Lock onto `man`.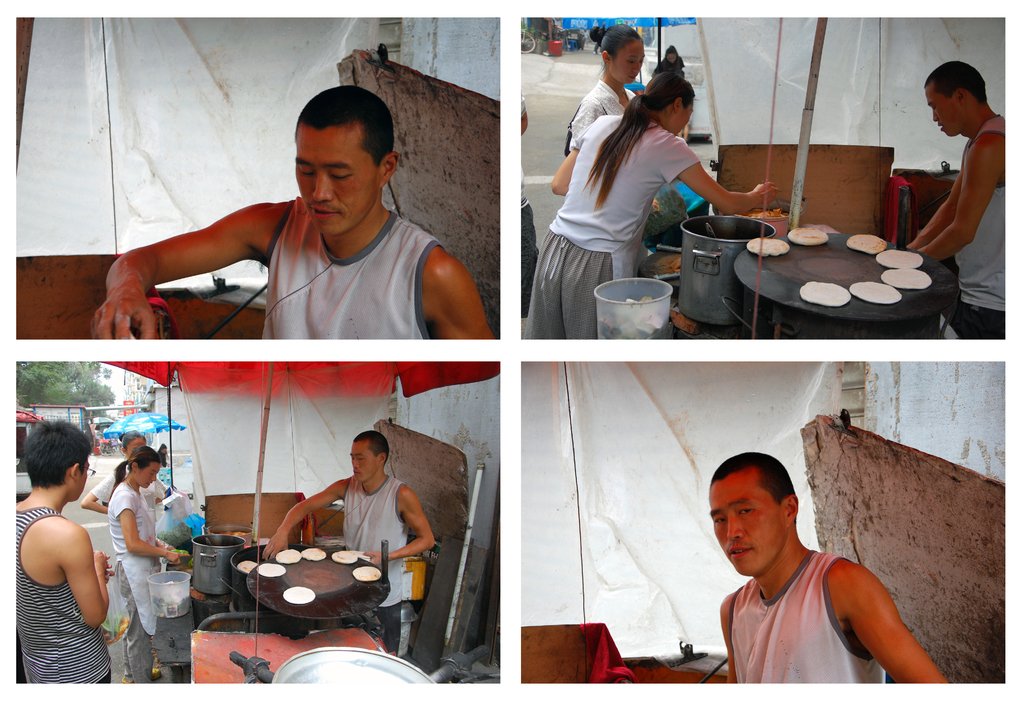
Locked: <region>15, 424, 119, 688</region>.
